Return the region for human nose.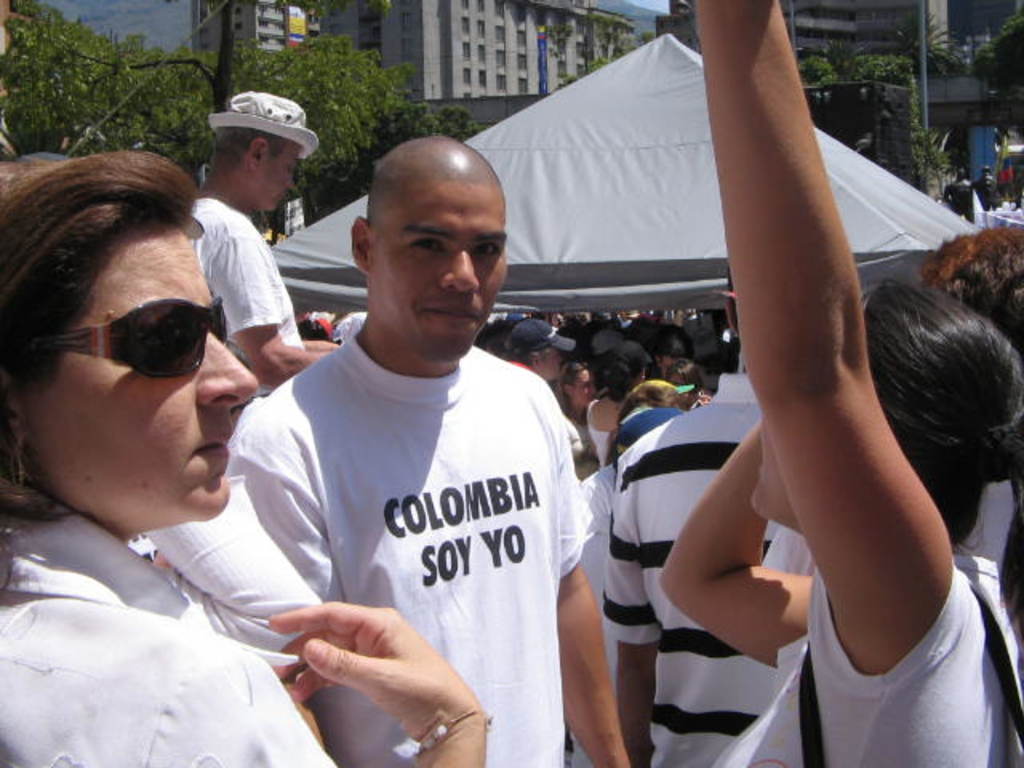
select_region(194, 334, 261, 410).
